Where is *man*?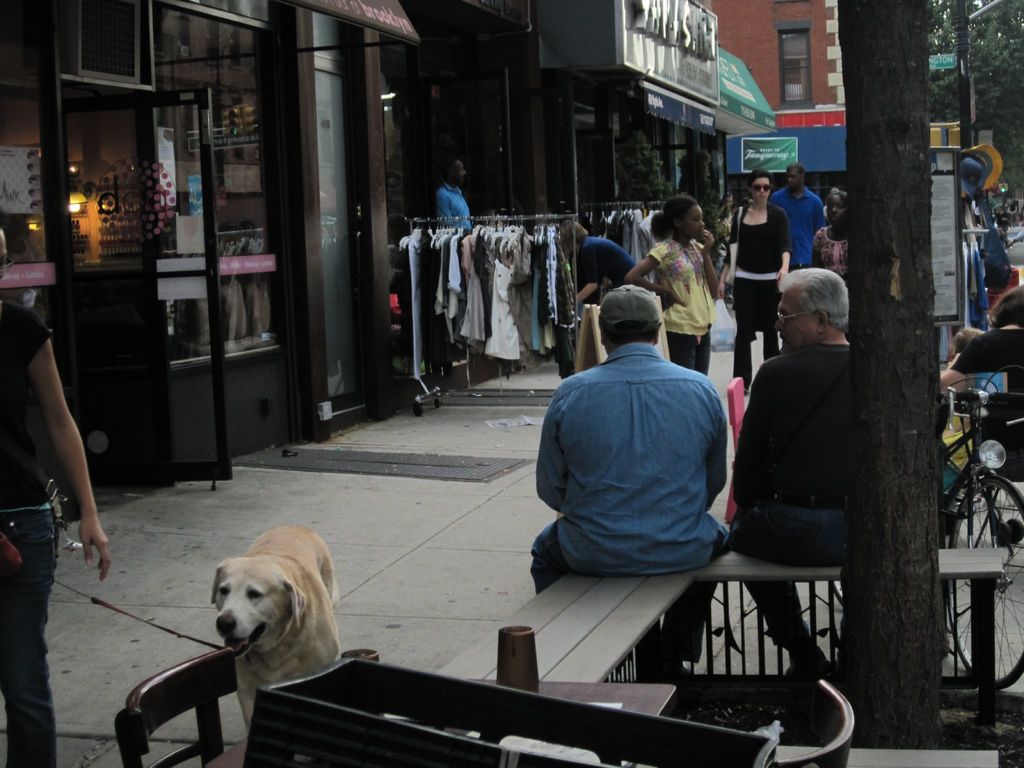
x1=515 y1=284 x2=754 y2=616.
